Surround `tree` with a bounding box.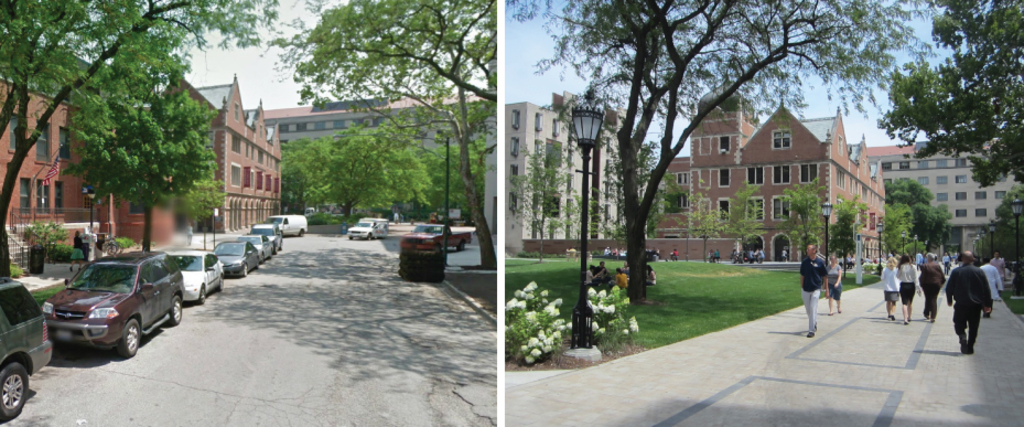
rect(820, 195, 865, 276).
